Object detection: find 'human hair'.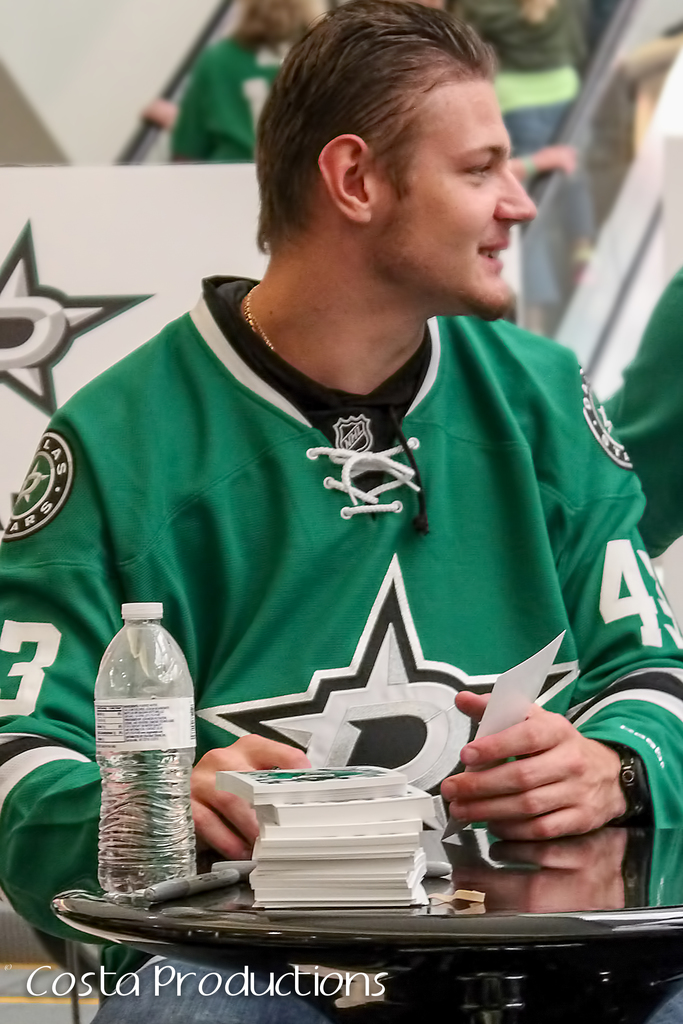
left=268, top=10, right=536, bottom=279.
